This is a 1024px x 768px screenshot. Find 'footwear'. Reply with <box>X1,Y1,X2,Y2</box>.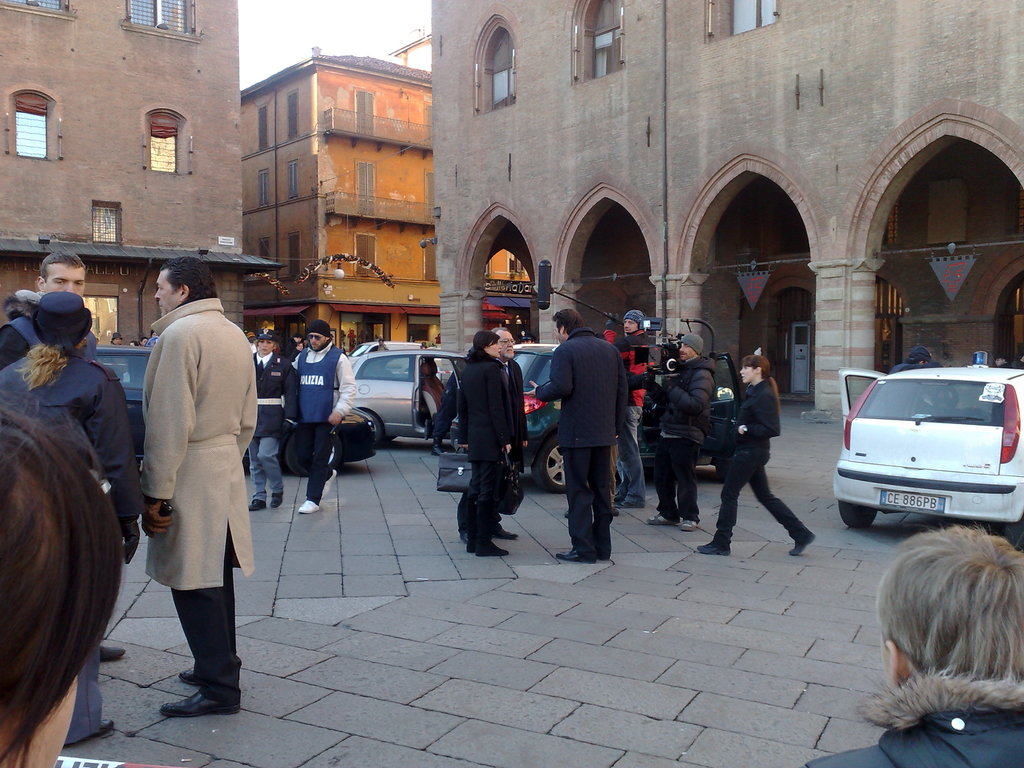
<box>269,486,287,506</box>.
